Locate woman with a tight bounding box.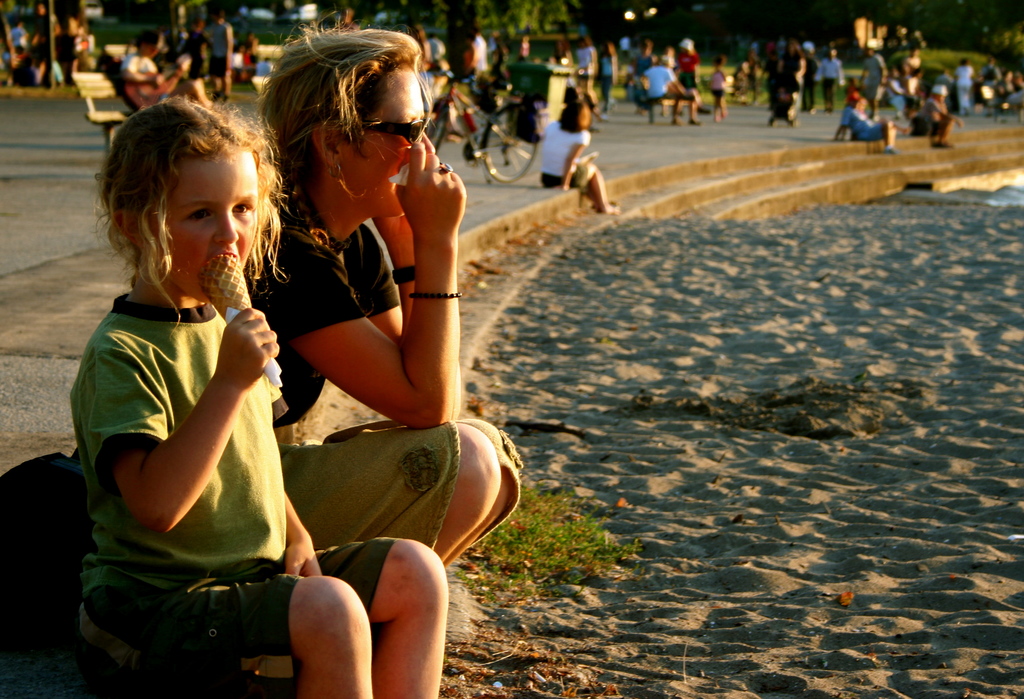
{"left": 576, "top": 35, "right": 595, "bottom": 87}.
